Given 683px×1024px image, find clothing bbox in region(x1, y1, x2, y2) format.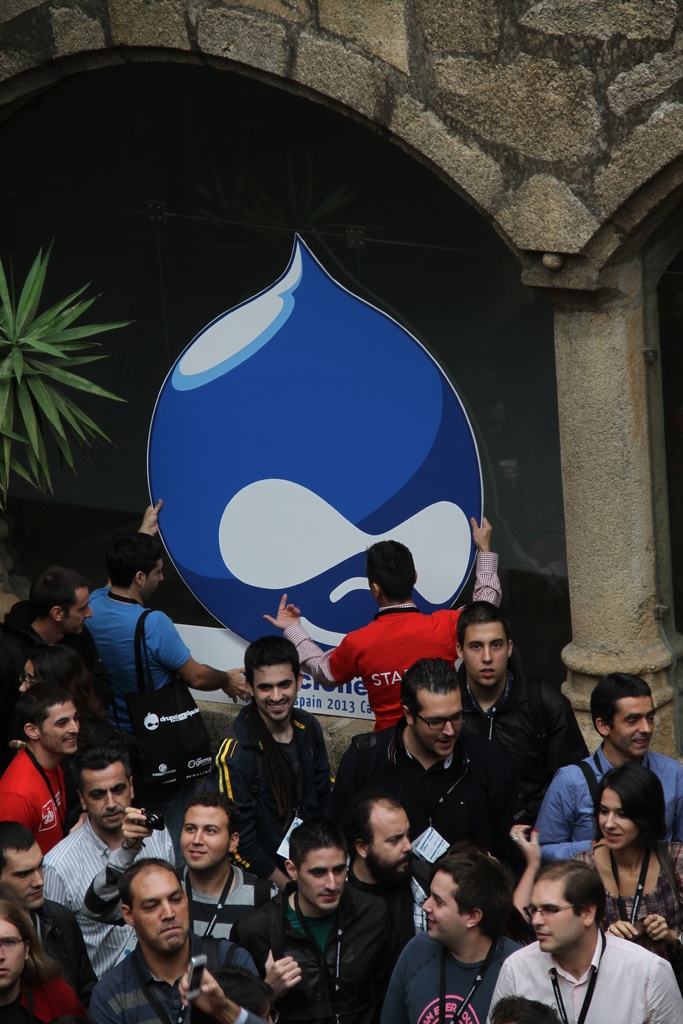
region(348, 719, 498, 846).
